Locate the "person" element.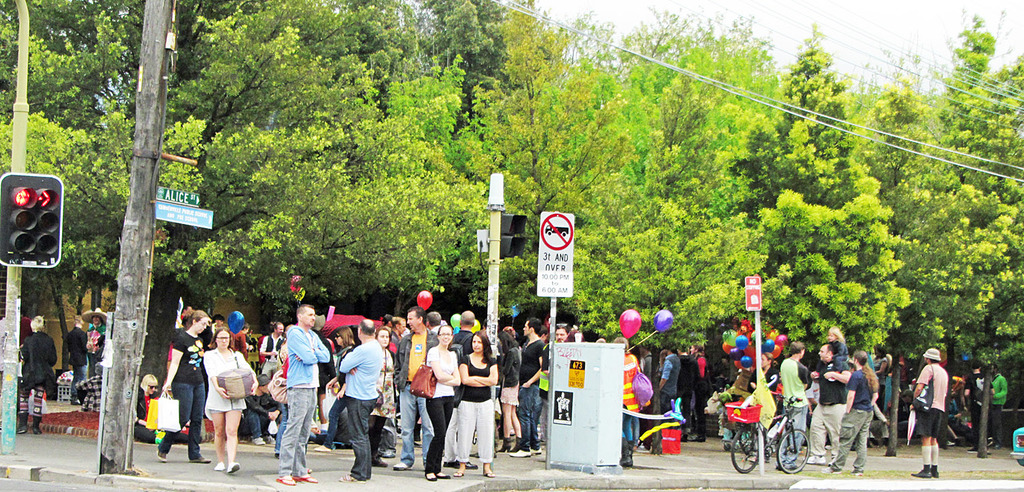
Element bbox: bbox=[15, 314, 55, 435].
